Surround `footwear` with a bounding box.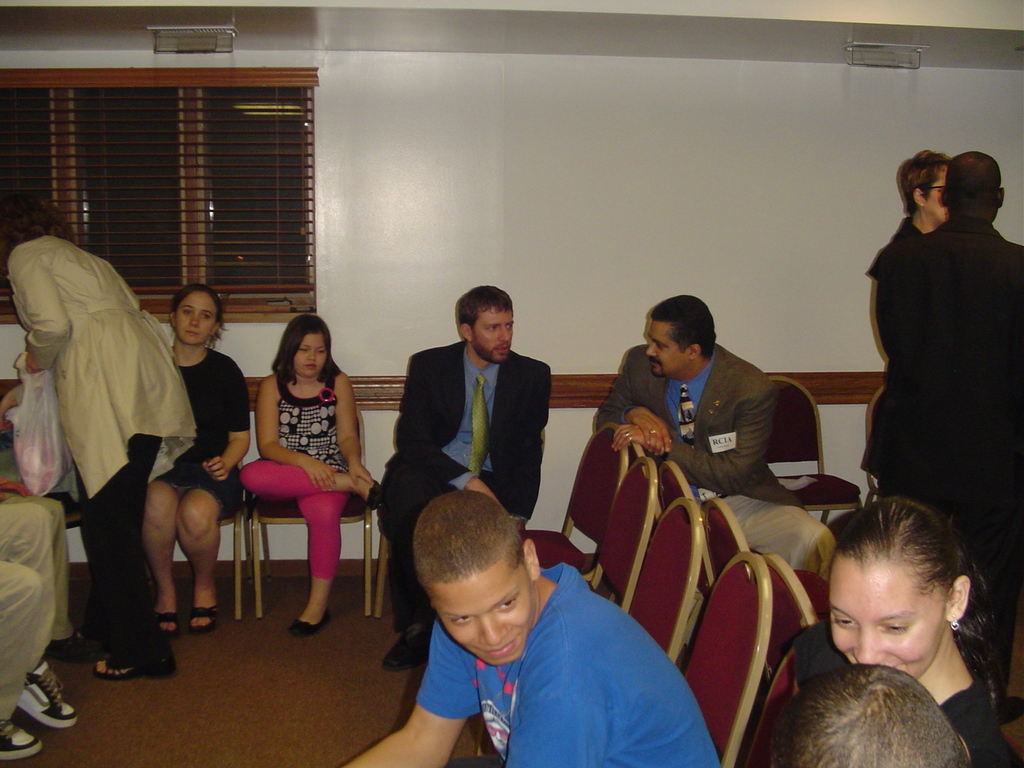
left=288, top=606, right=330, bottom=638.
